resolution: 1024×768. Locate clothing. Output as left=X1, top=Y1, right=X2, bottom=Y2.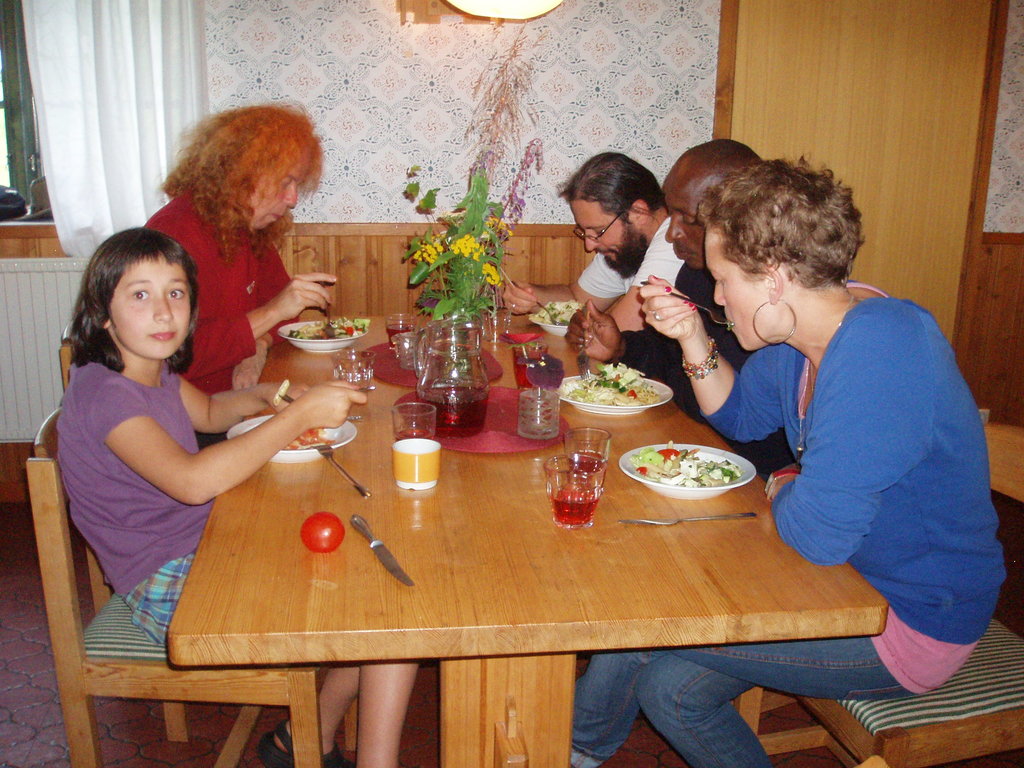
left=575, top=204, right=685, bottom=302.
